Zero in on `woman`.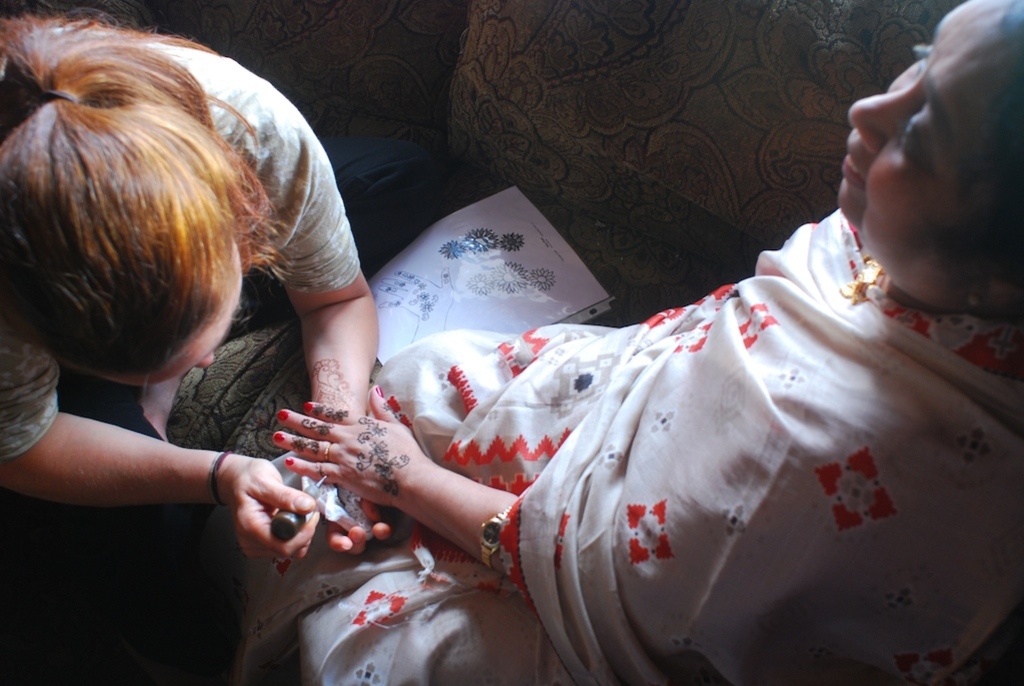
Zeroed in: region(252, 0, 1023, 685).
